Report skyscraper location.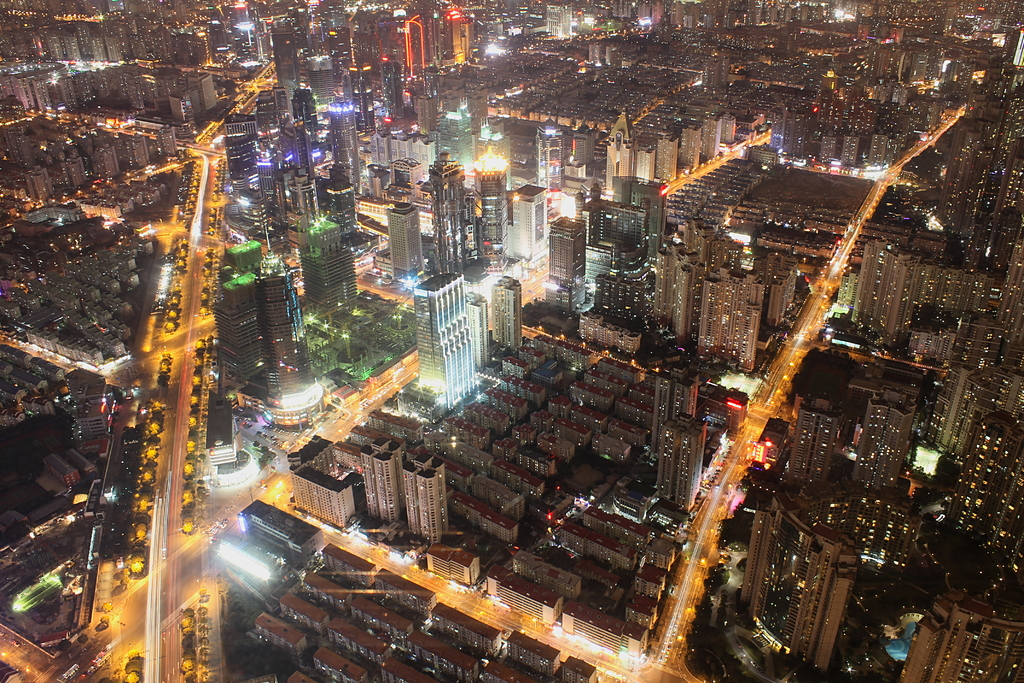
Report: x1=257 y1=276 x2=326 y2=411.
